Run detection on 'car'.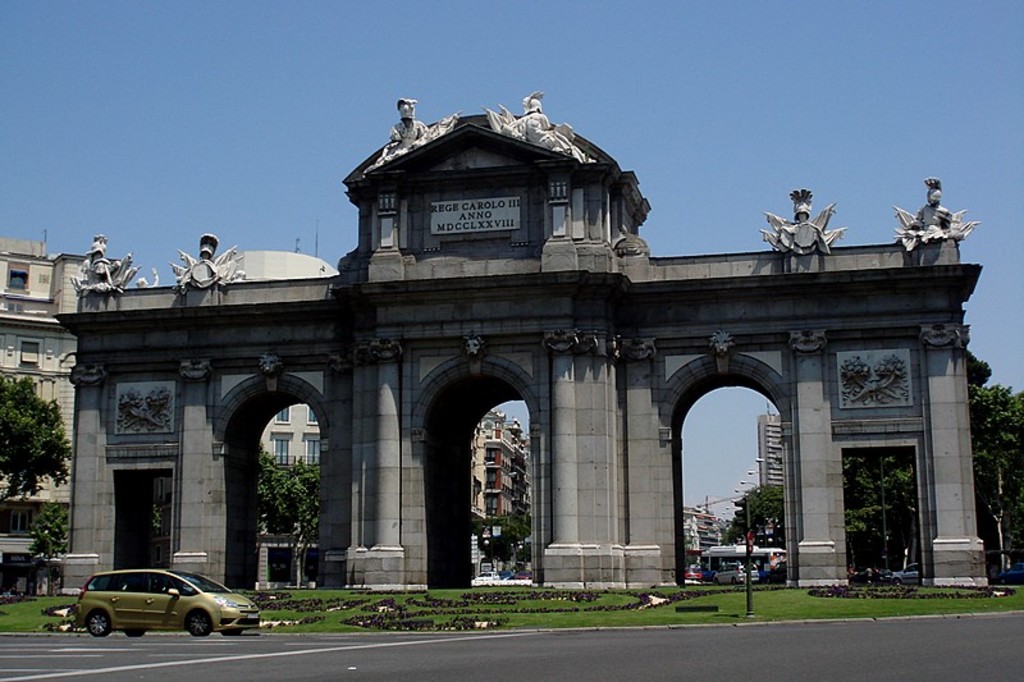
Result: x1=0, y1=545, x2=65, y2=592.
